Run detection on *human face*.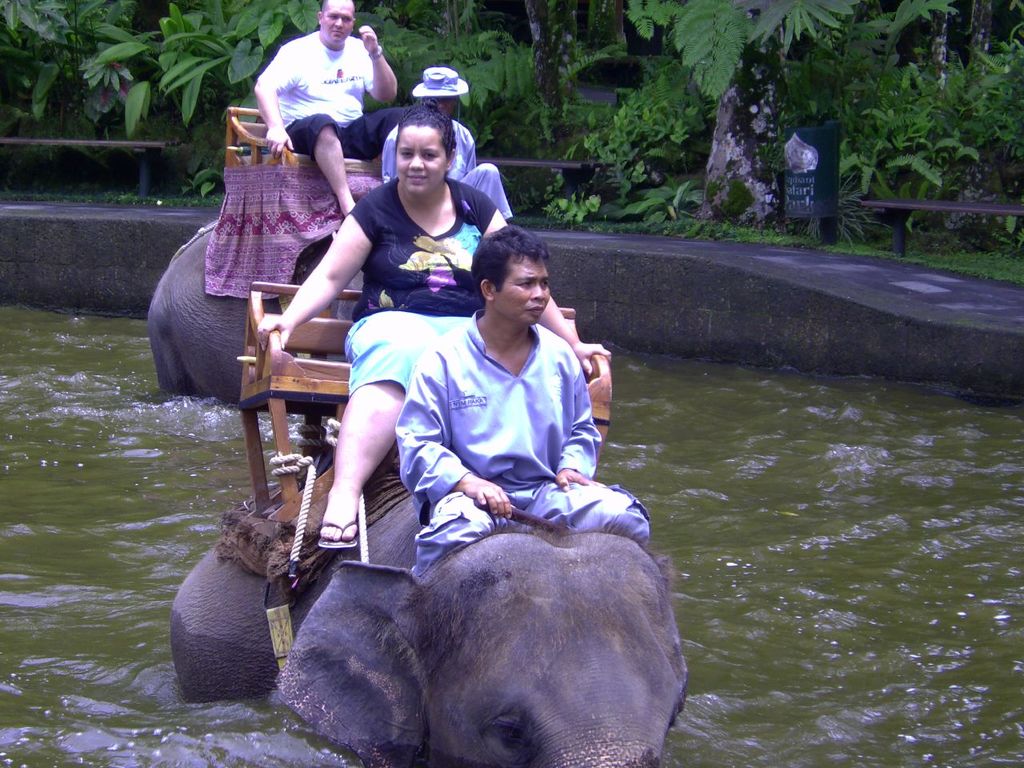
Result: [493, 254, 550, 327].
